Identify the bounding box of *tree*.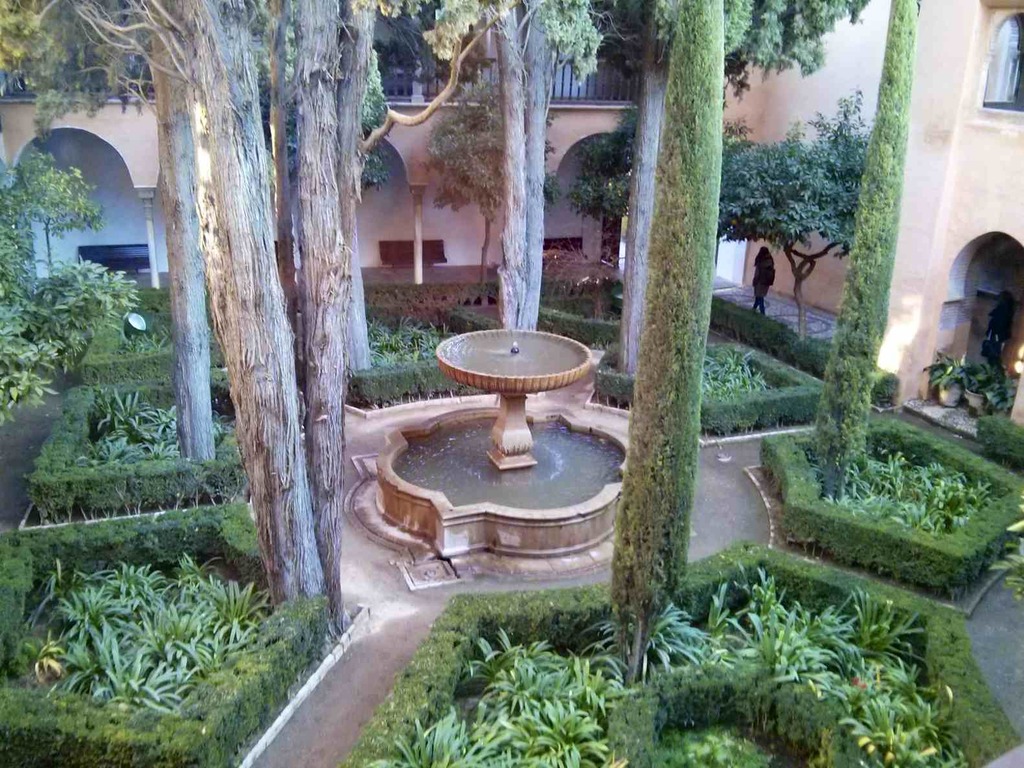
[x1=812, y1=0, x2=923, y2=500].
